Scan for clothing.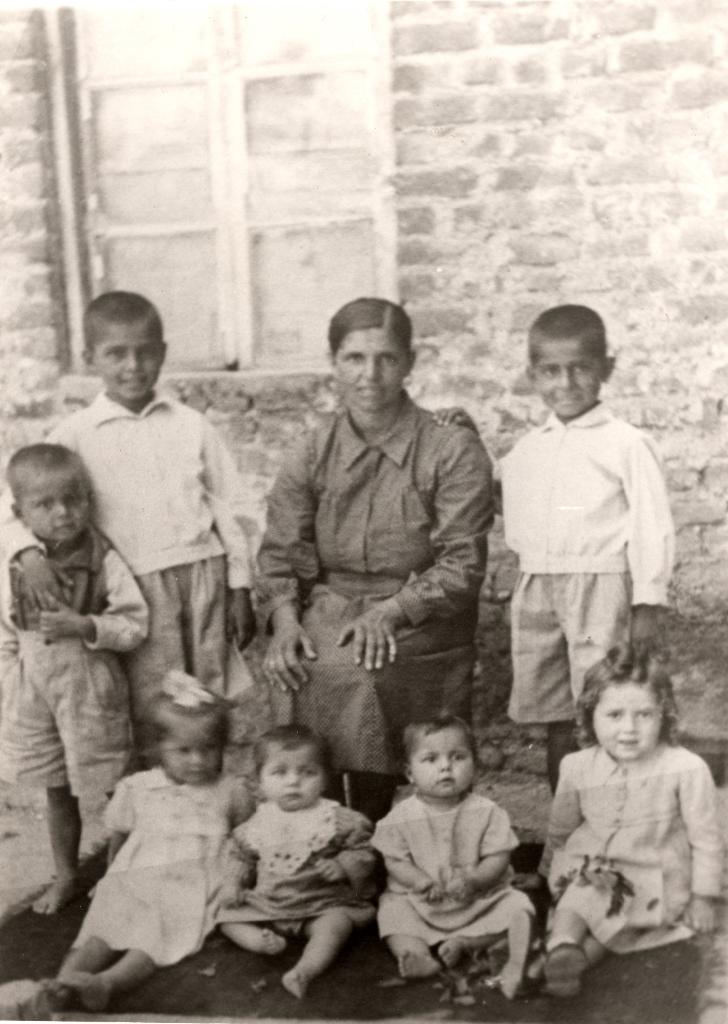
Scan result: bbox=(369, 790, 535, 936).
